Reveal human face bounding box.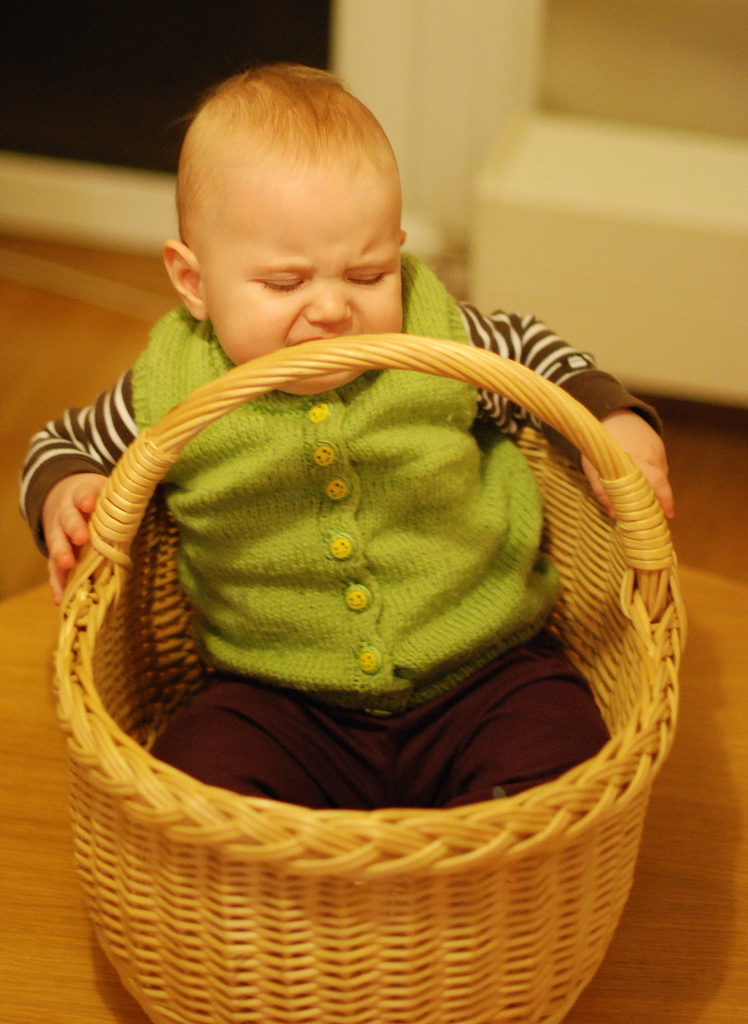
Revealed: <bbox>199, 168, 403, 399</bbox>.
